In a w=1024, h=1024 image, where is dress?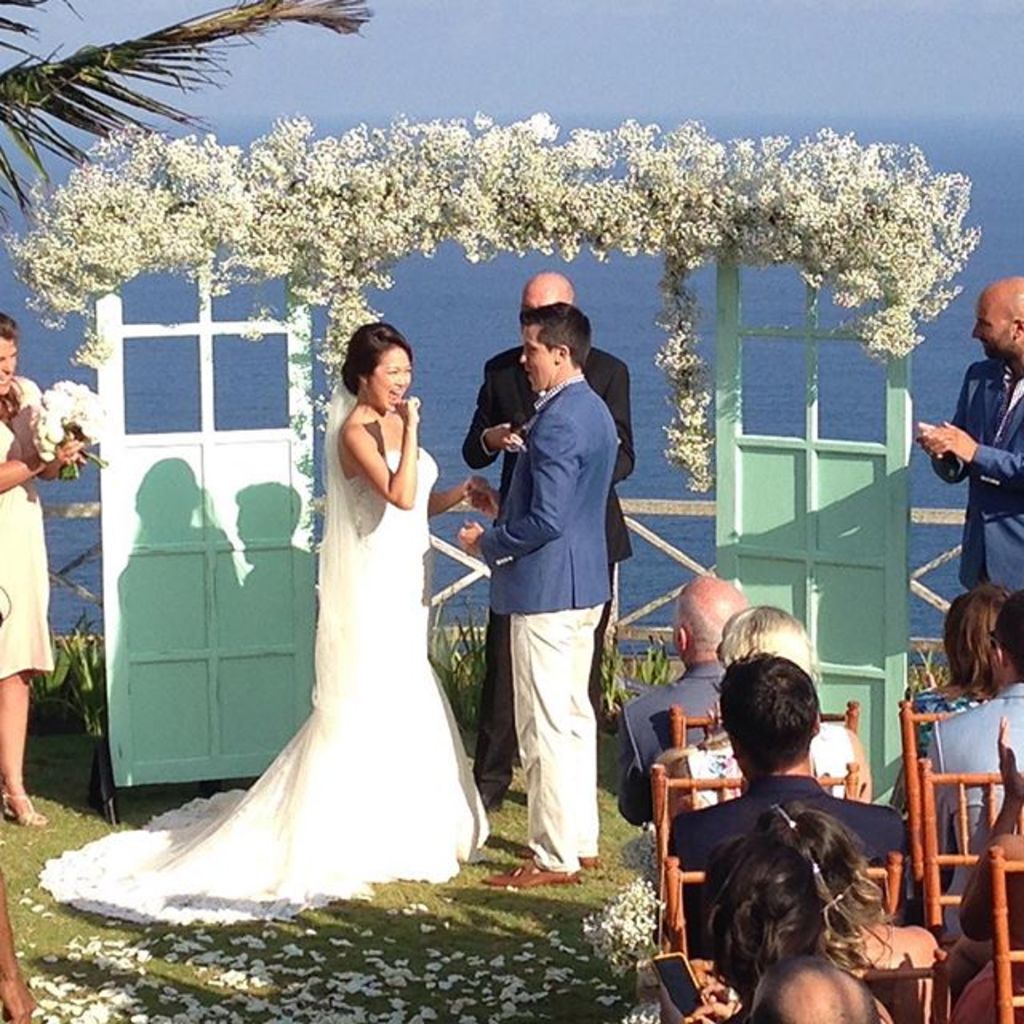
pyautogui.locateOnScreen(42, 350, 490, 915).
